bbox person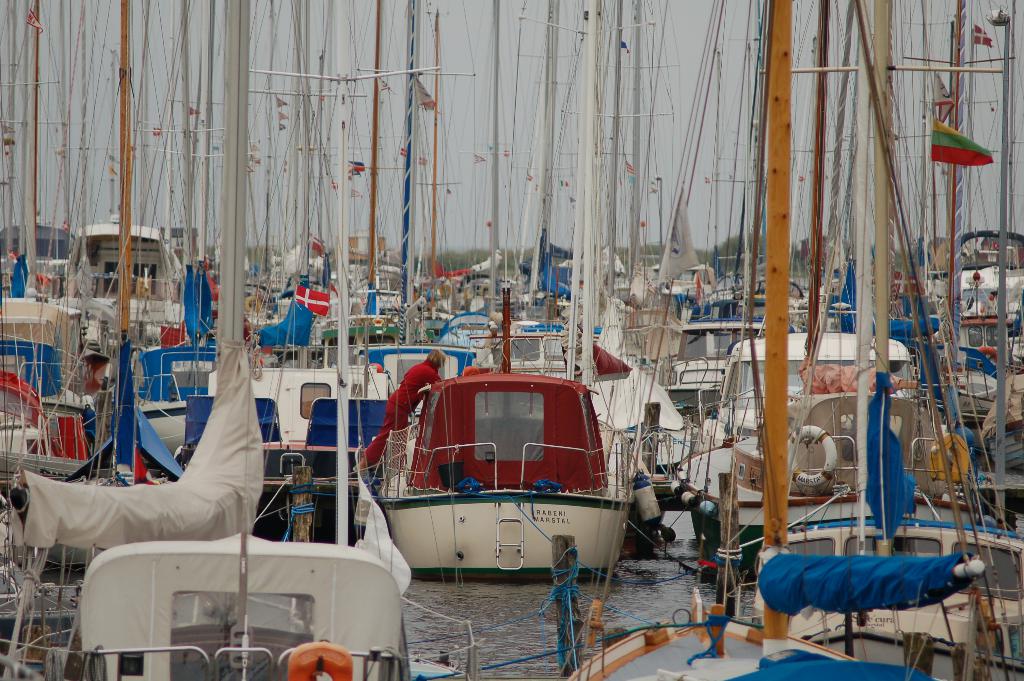
x1=349, y1=349, x2=446, y2=473
